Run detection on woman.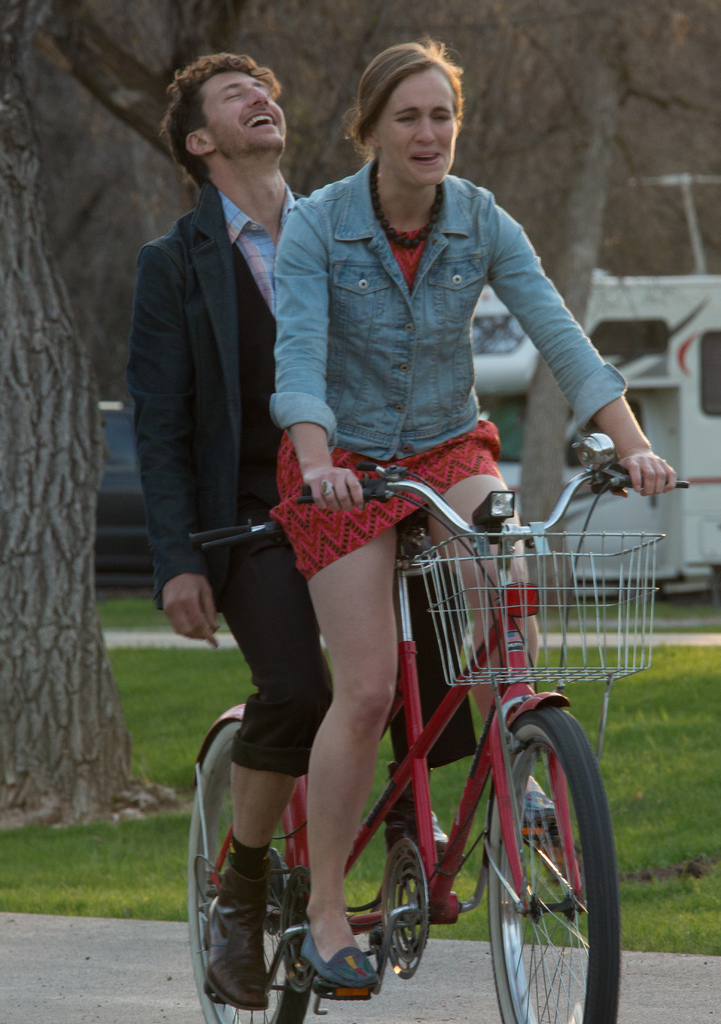
Result: [268,22,670,984].
